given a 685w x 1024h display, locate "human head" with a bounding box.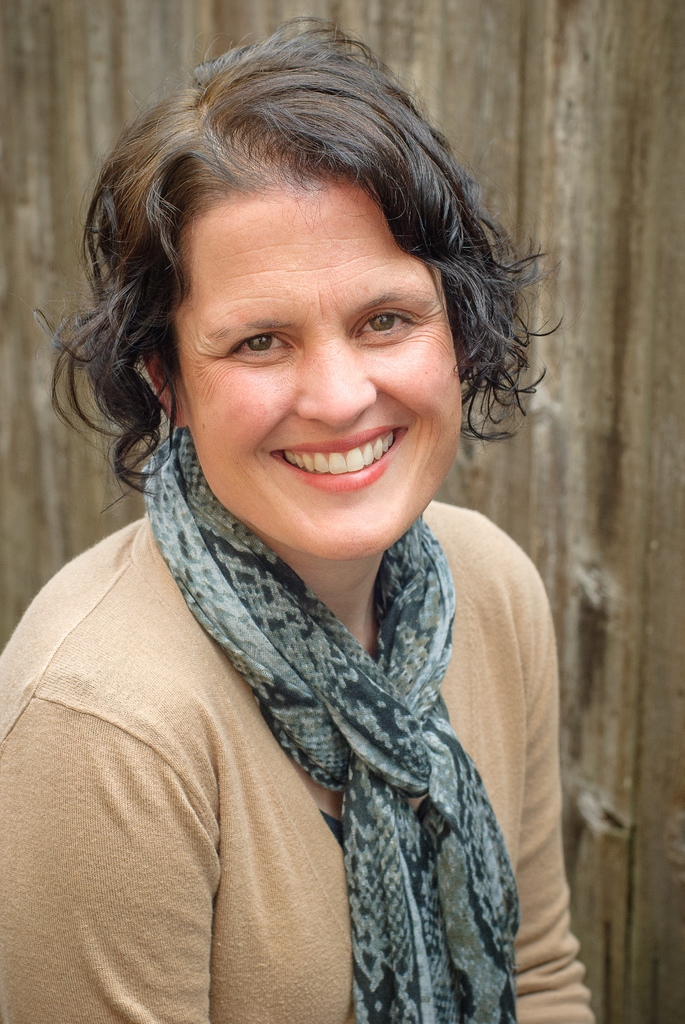
Located: bbox=(121, 139, 497, 562).
